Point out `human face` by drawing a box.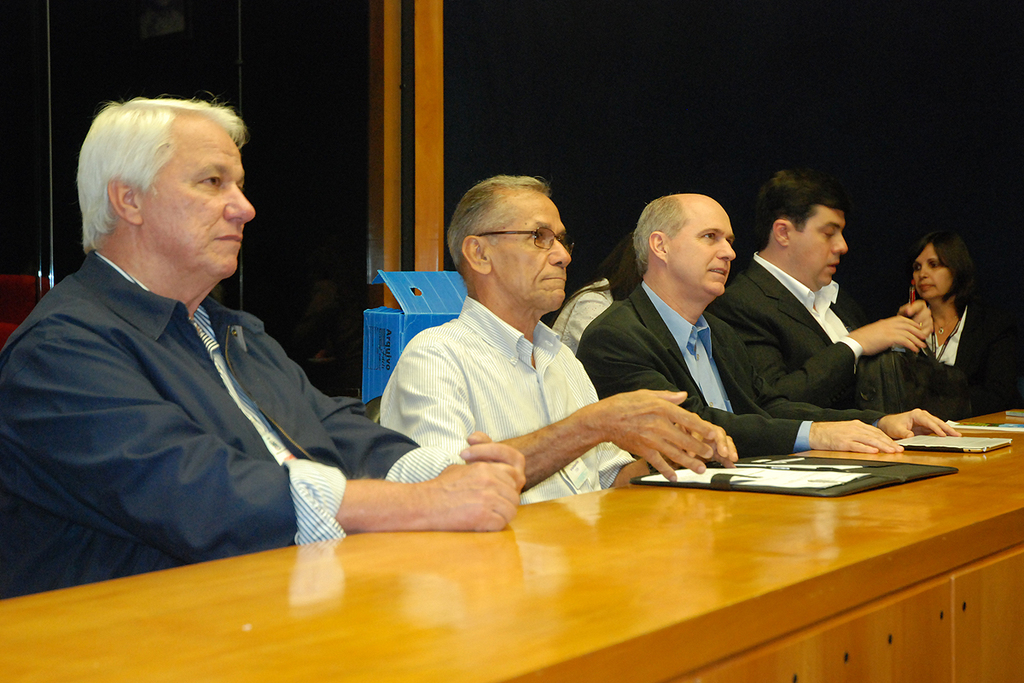
l=916, t=243, r=949, b=300.
